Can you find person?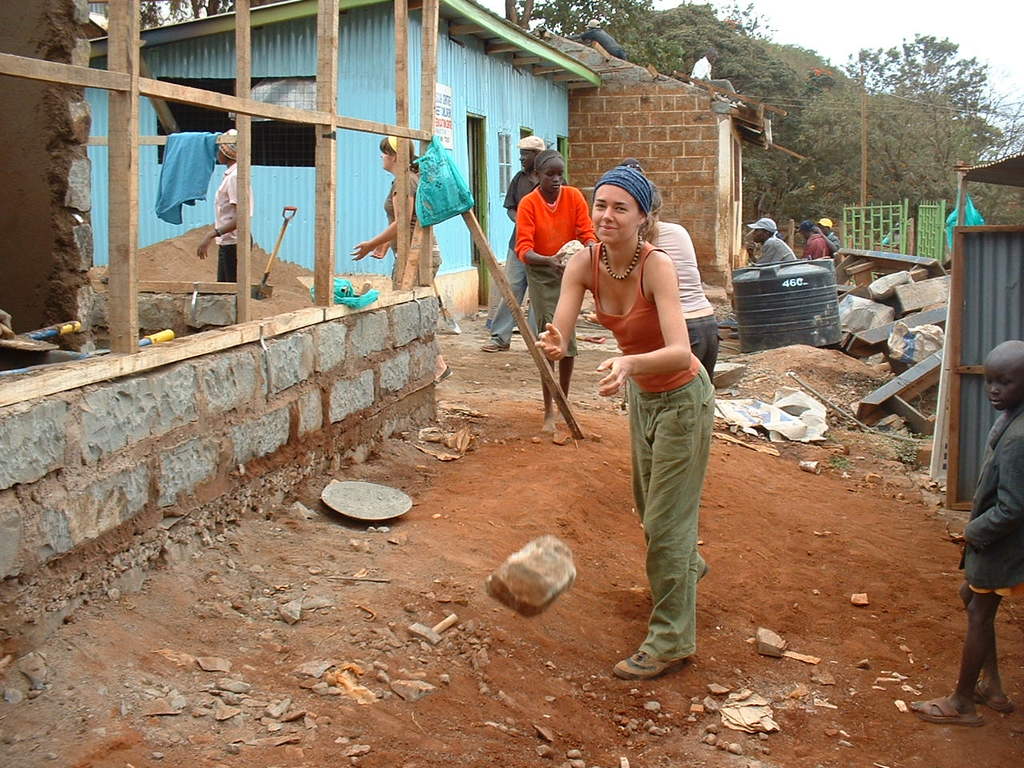
Yes, bounding box: box=[481, 130, 545, 350].
